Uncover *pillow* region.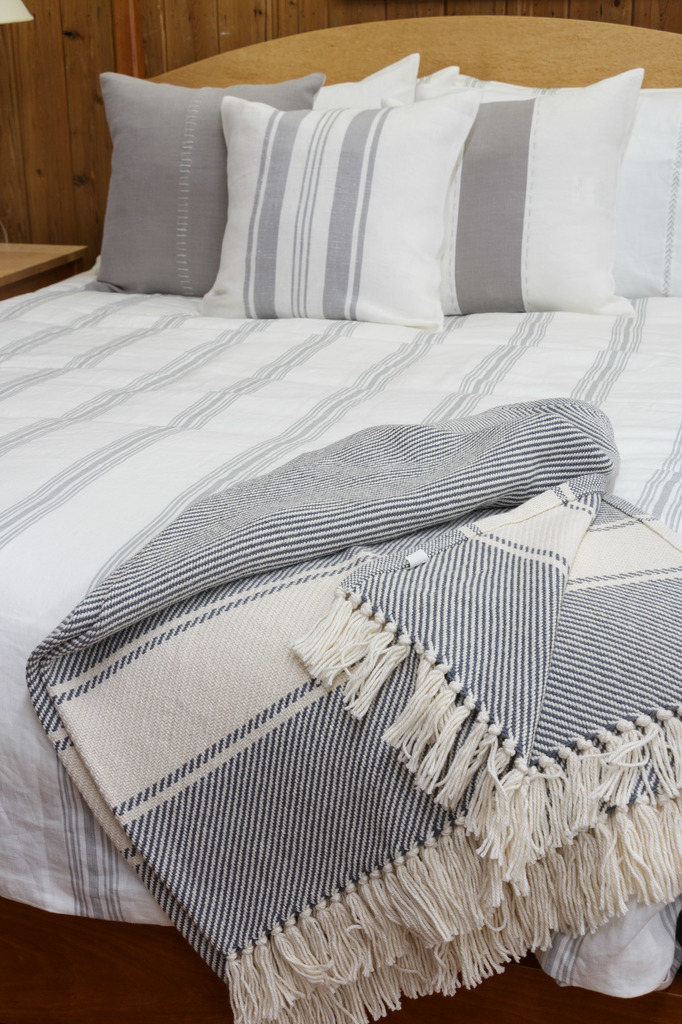
Uncovered: x1=95, y1=68, x2=351, y2=293.
